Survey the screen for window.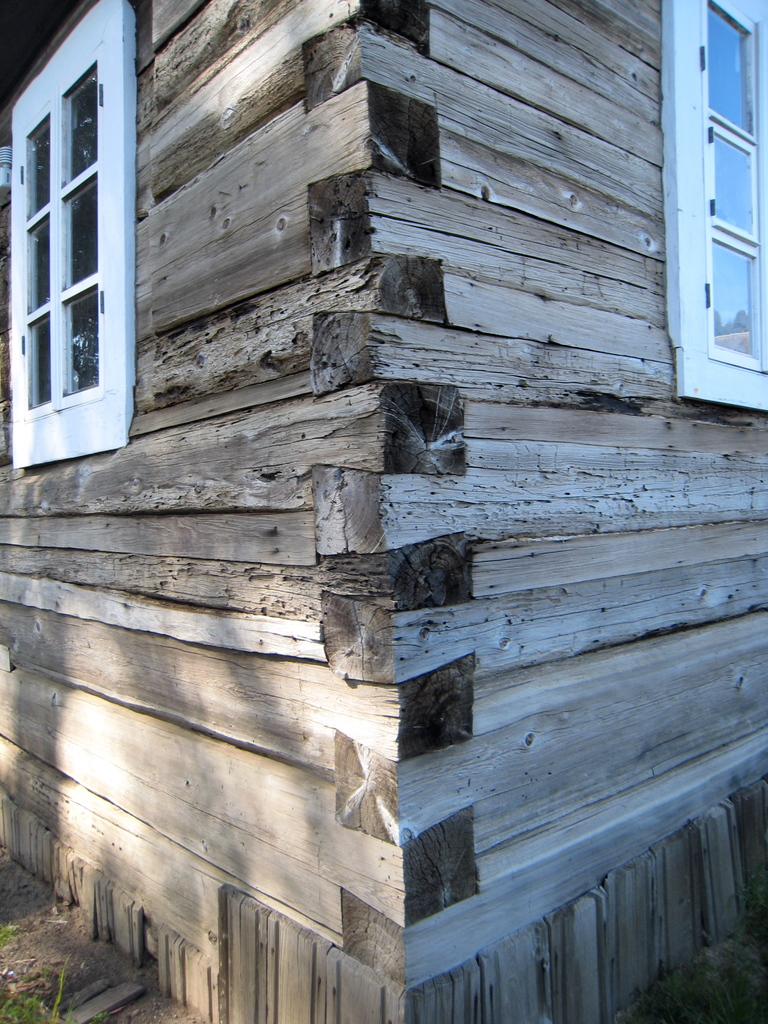
Survey found: BBox(663, 0, 767, 403).
